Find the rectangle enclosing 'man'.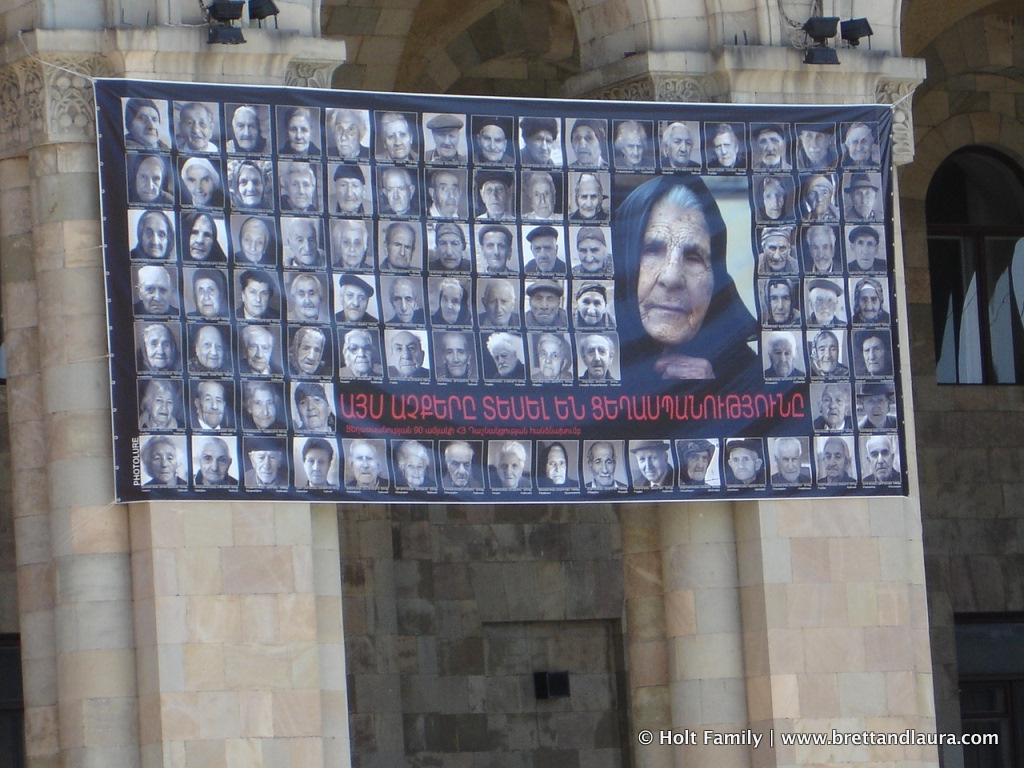
BBox(862, 433, 901, 482).
